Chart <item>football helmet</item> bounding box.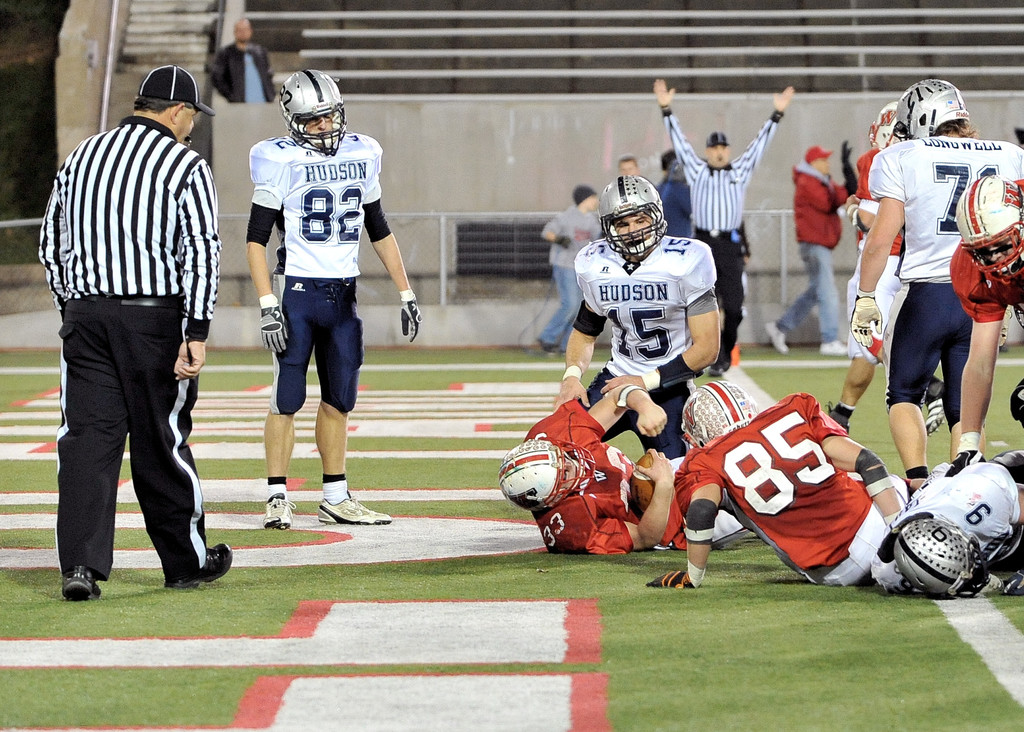
Charted: 895:515:991:599.
